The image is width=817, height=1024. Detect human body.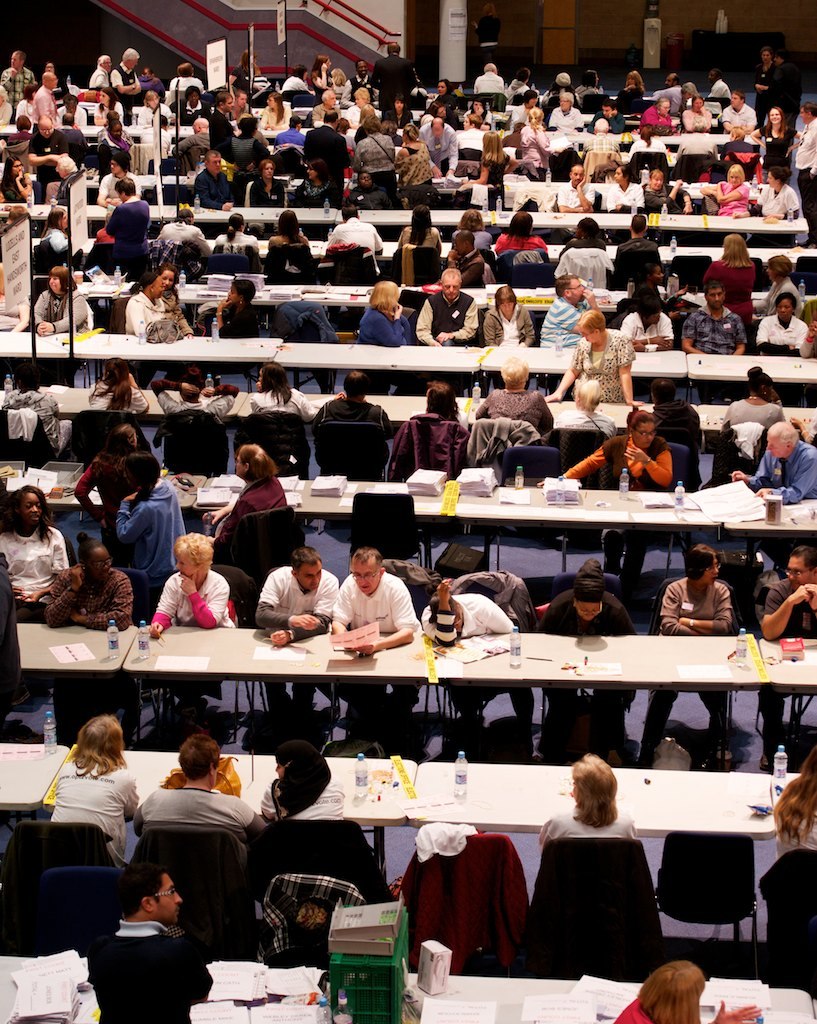
Detection: {"x1": 89, "y1": 377, "x2": 148, "y2": 420}.
